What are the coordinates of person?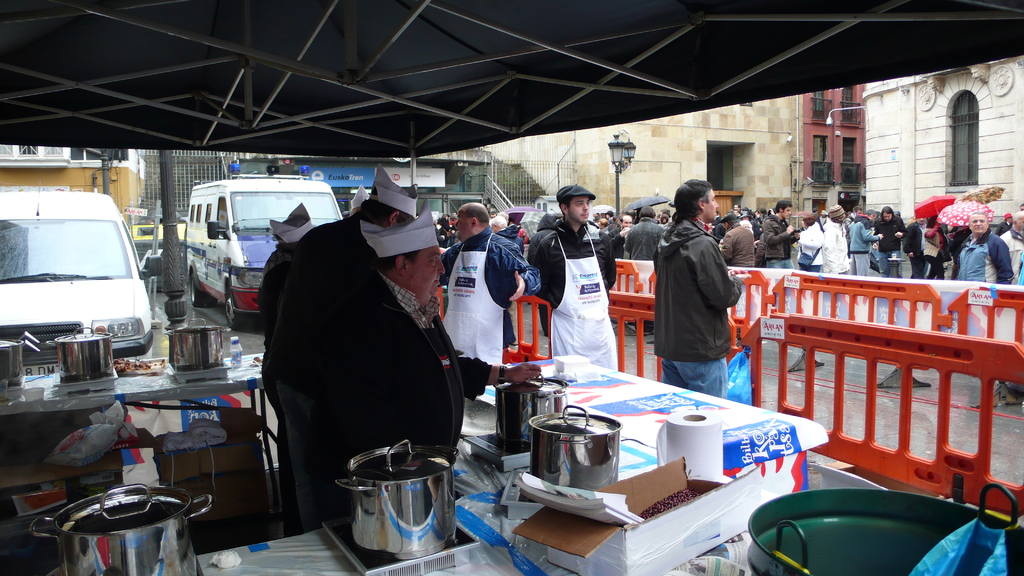
locate(335, 196, 480, 506).
